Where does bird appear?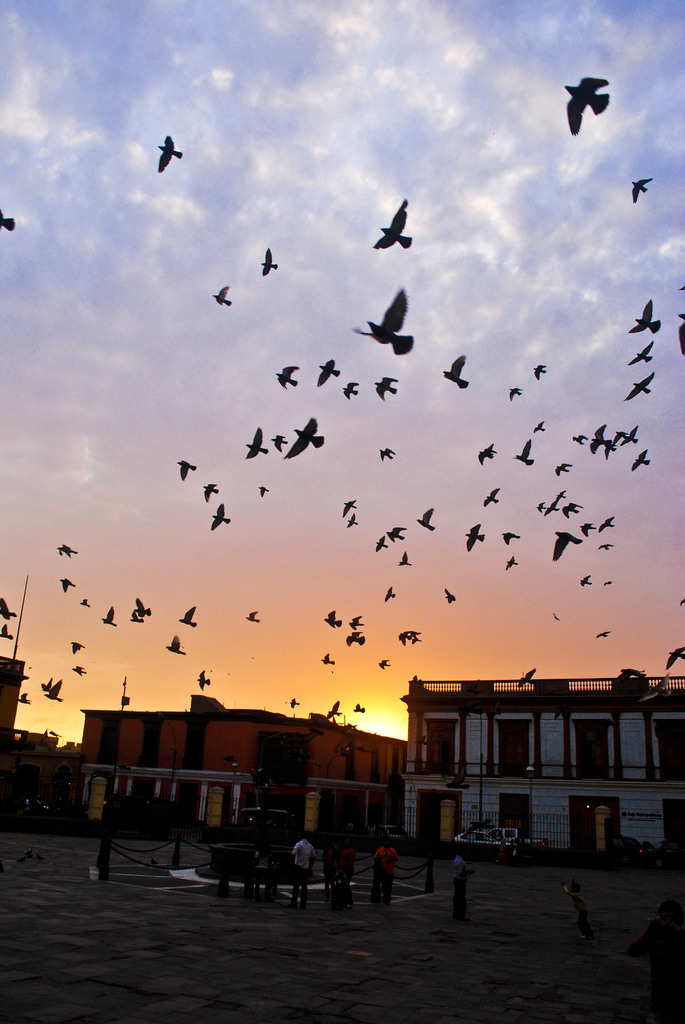
Appears at [left=588, top=423, right=606, bottom=454].
